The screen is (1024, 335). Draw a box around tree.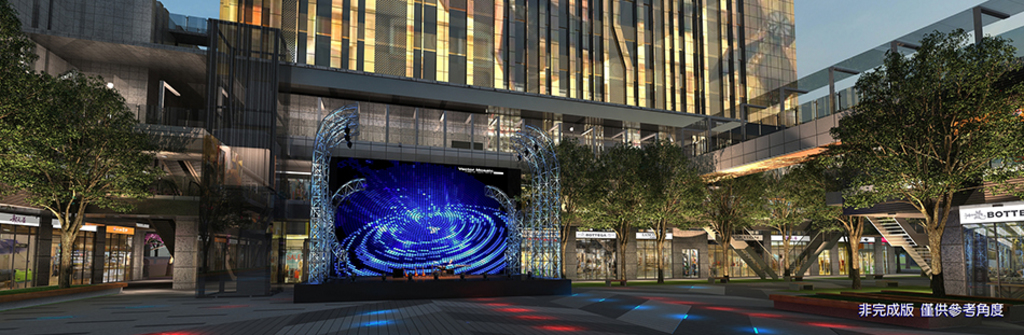
bbox(521, 144, 626, 280).
